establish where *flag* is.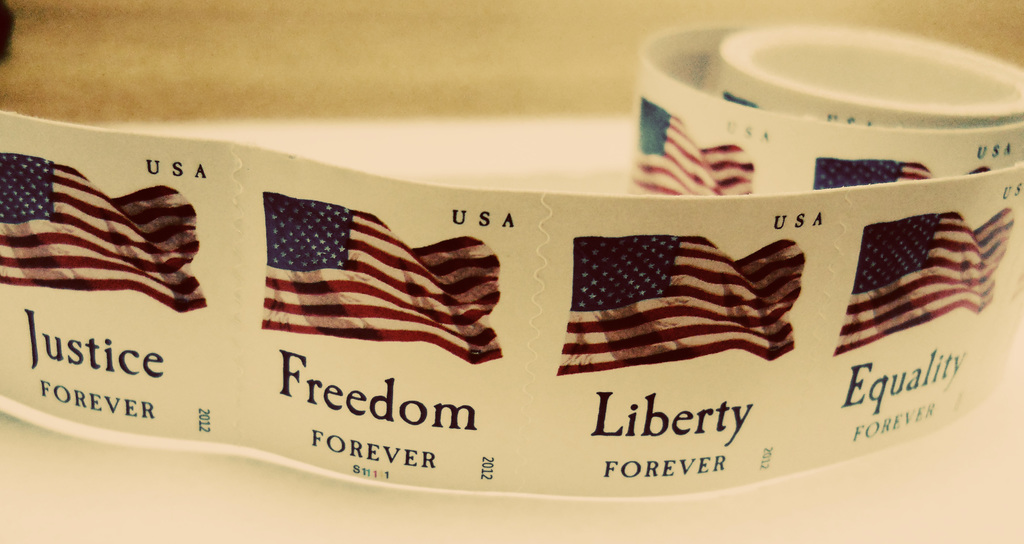
Established at BBox(242, 195, 467, 363).
